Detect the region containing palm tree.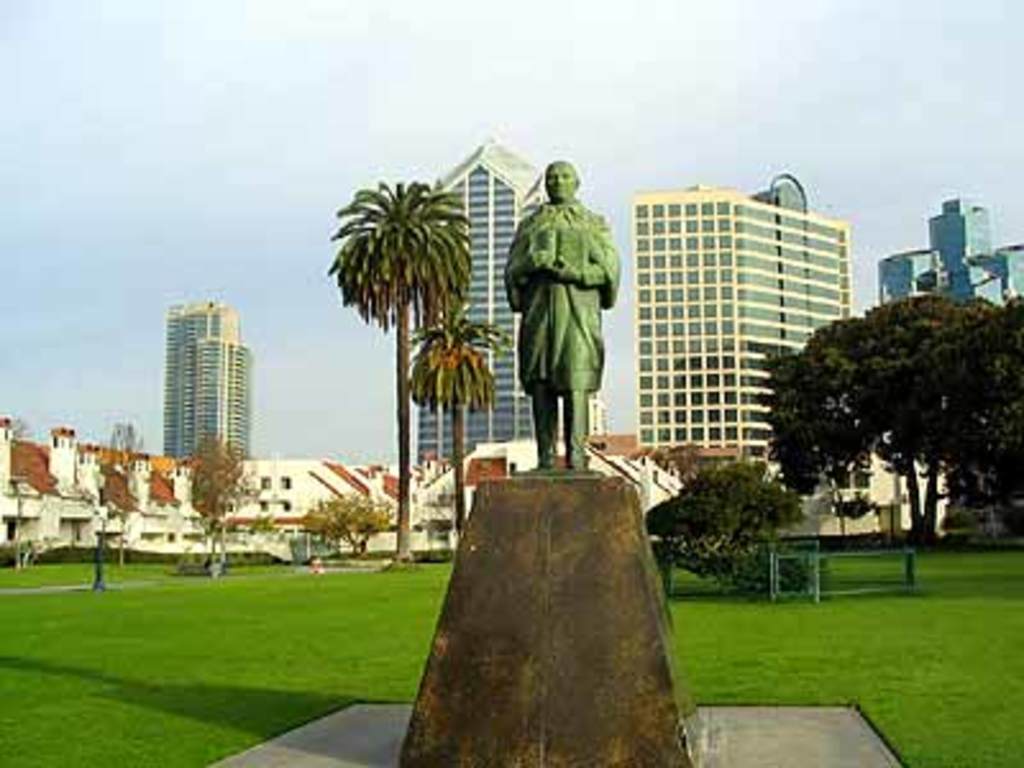
BBox(776, 287, 957, 553).
